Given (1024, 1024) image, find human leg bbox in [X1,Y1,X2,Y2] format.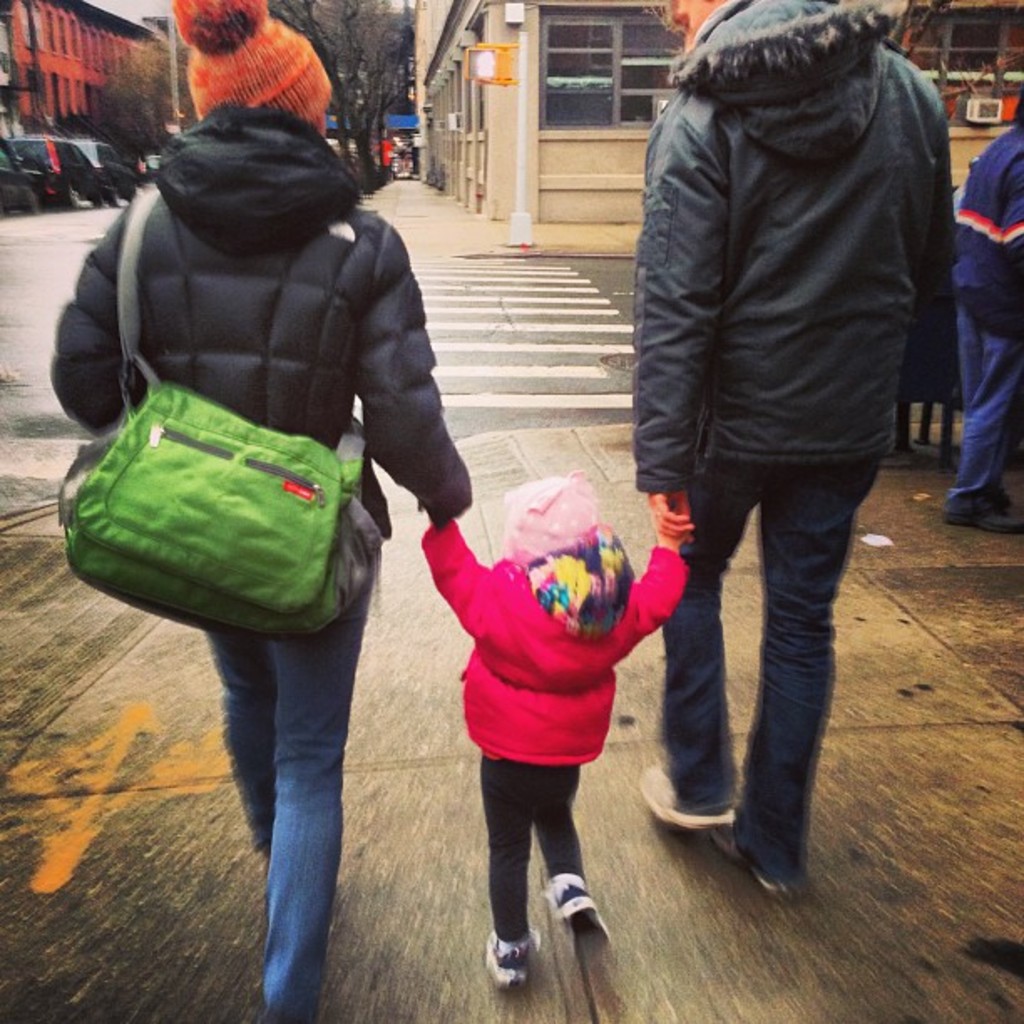
[259,467,361,1022].
